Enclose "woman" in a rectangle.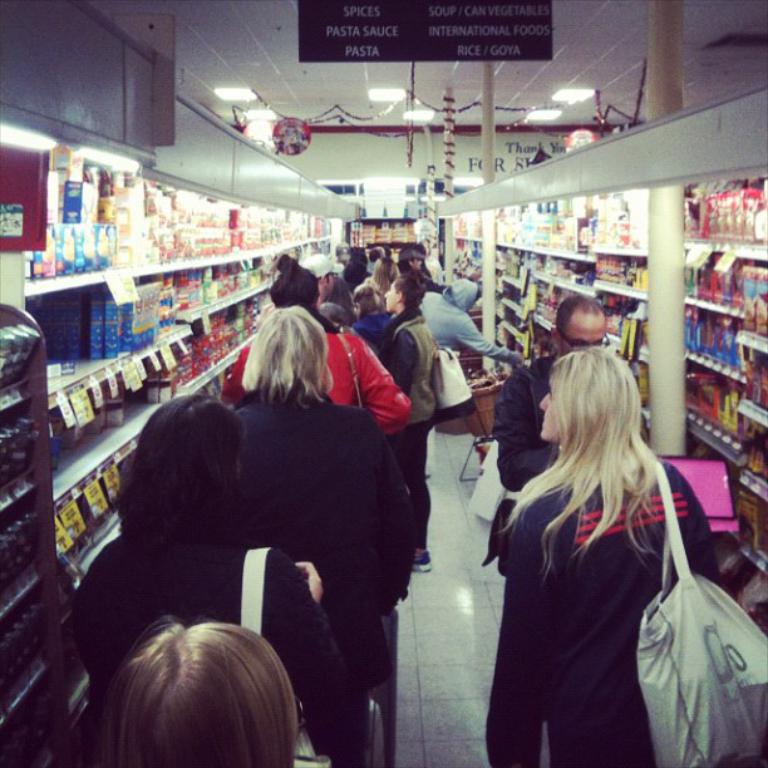
crop(478, 330, 709, 765).
